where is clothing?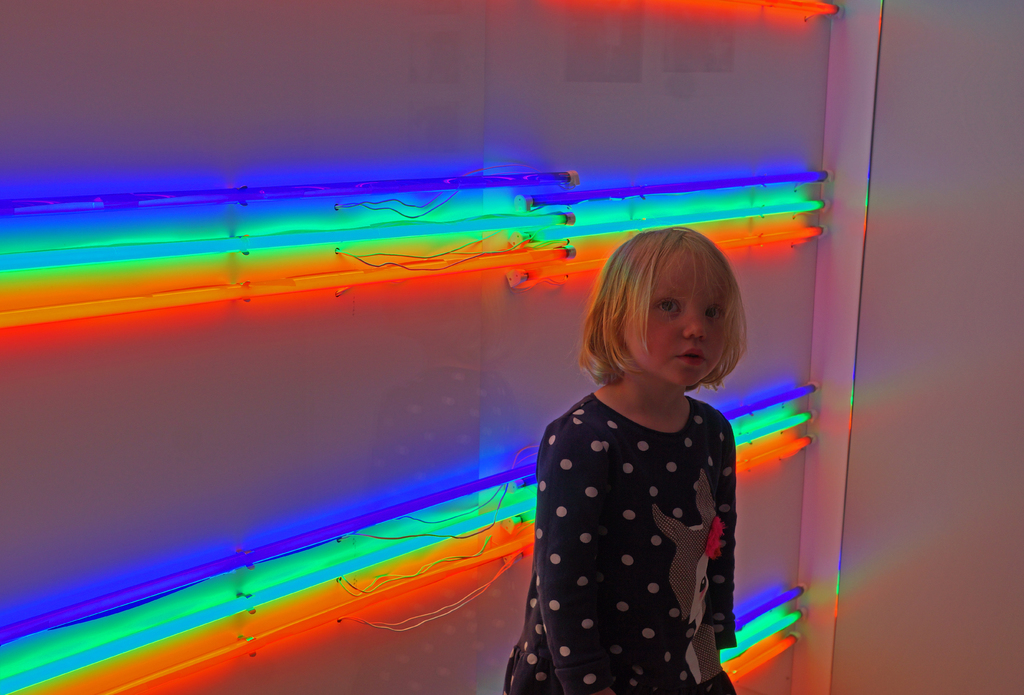
(left=501, top=358, right=761, bottom=677).
